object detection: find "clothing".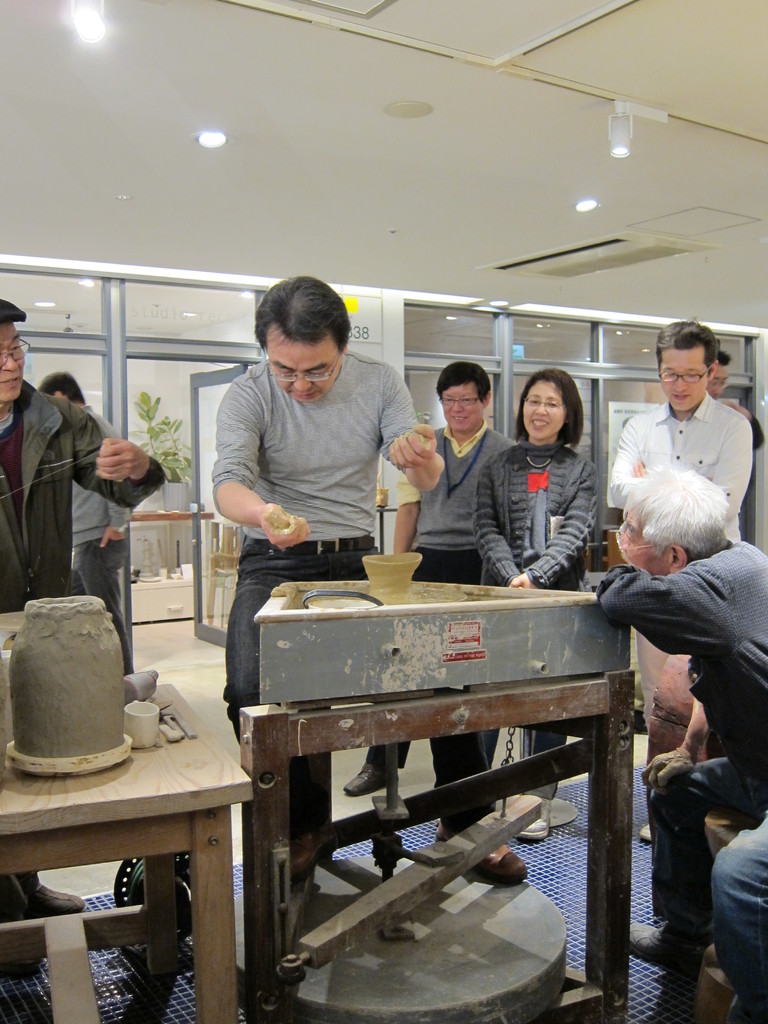
detection(616, 388, 747, 524).
